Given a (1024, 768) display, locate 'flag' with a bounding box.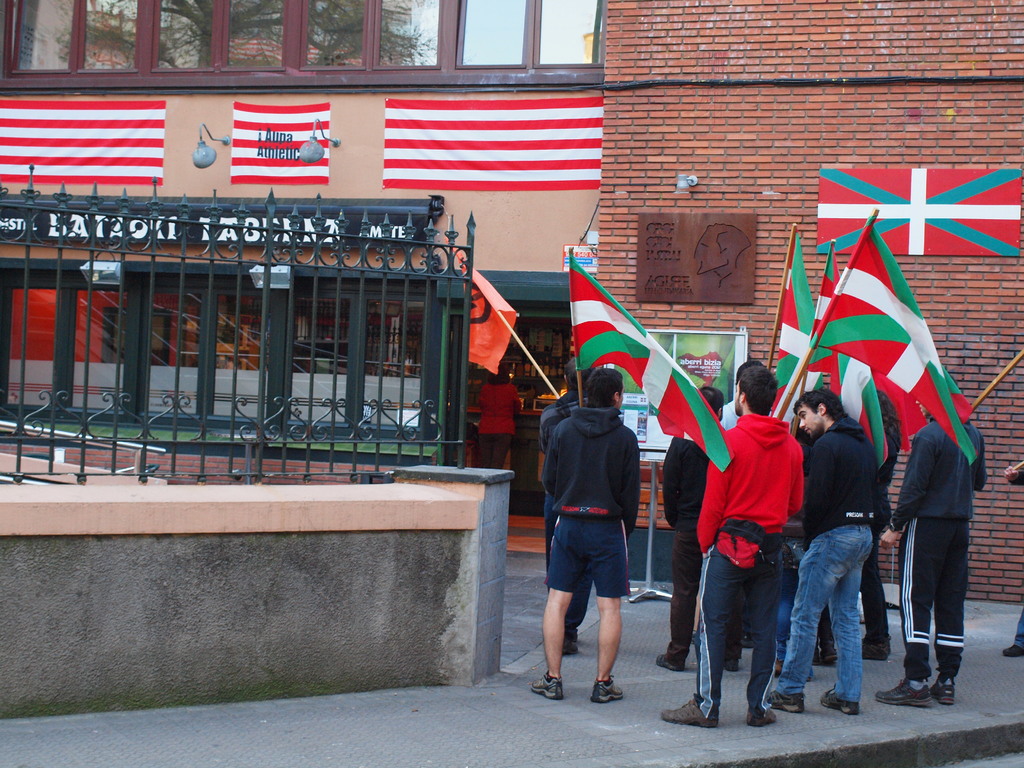
Located: l=804, t=225, r=980, b=466.
